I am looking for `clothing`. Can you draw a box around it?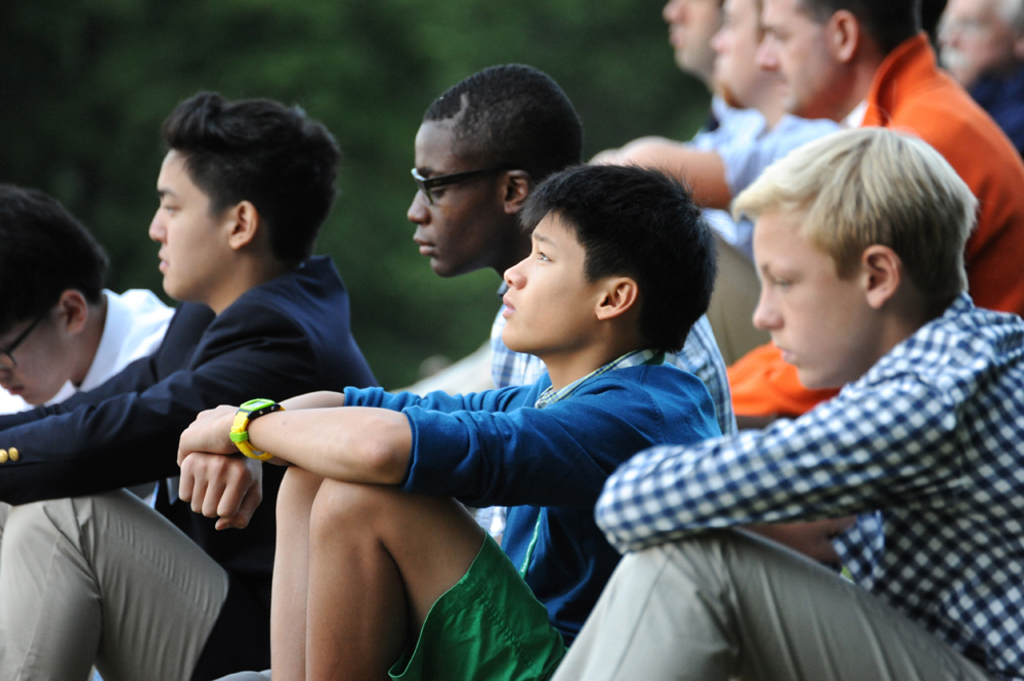
Sure, the bounding box is (x1=340, y1=346, x2=721, y2=680).
